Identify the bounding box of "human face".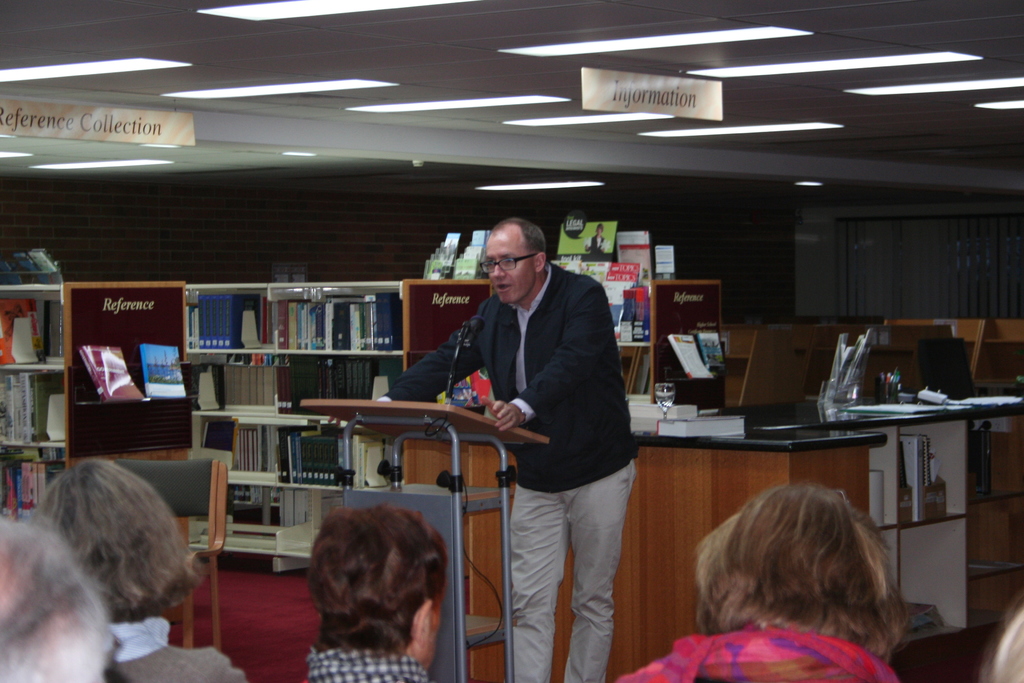
select_region(486, 222, 534, 304).
